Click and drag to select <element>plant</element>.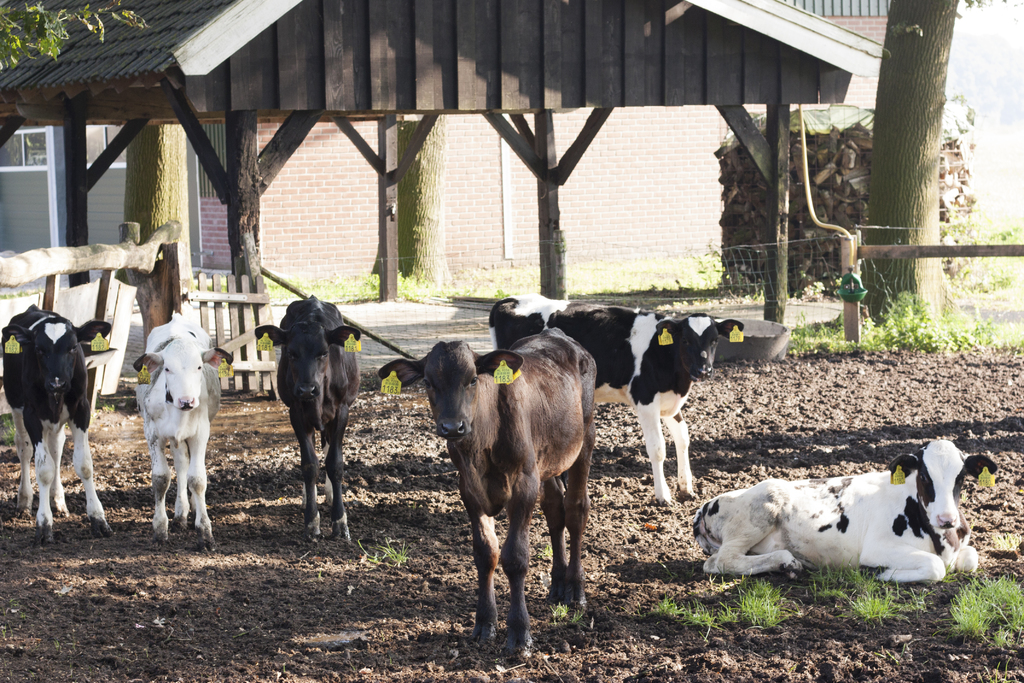
Selection: <box>785,284,1023,358</box>.
